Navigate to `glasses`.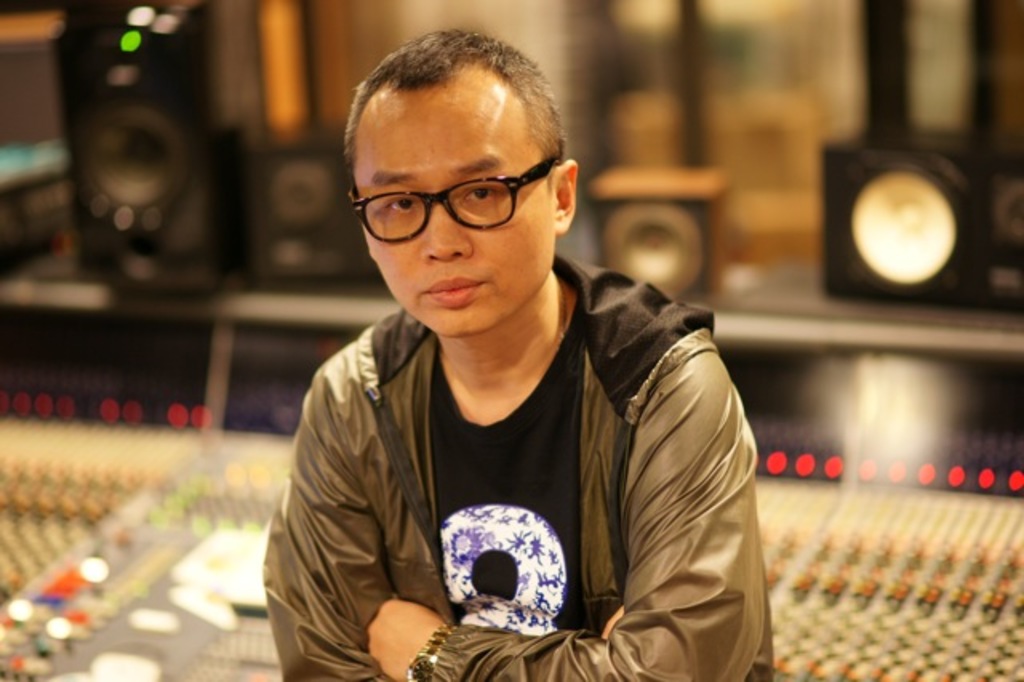
Navigation target: l=333, t=157, r=550, b=239.
